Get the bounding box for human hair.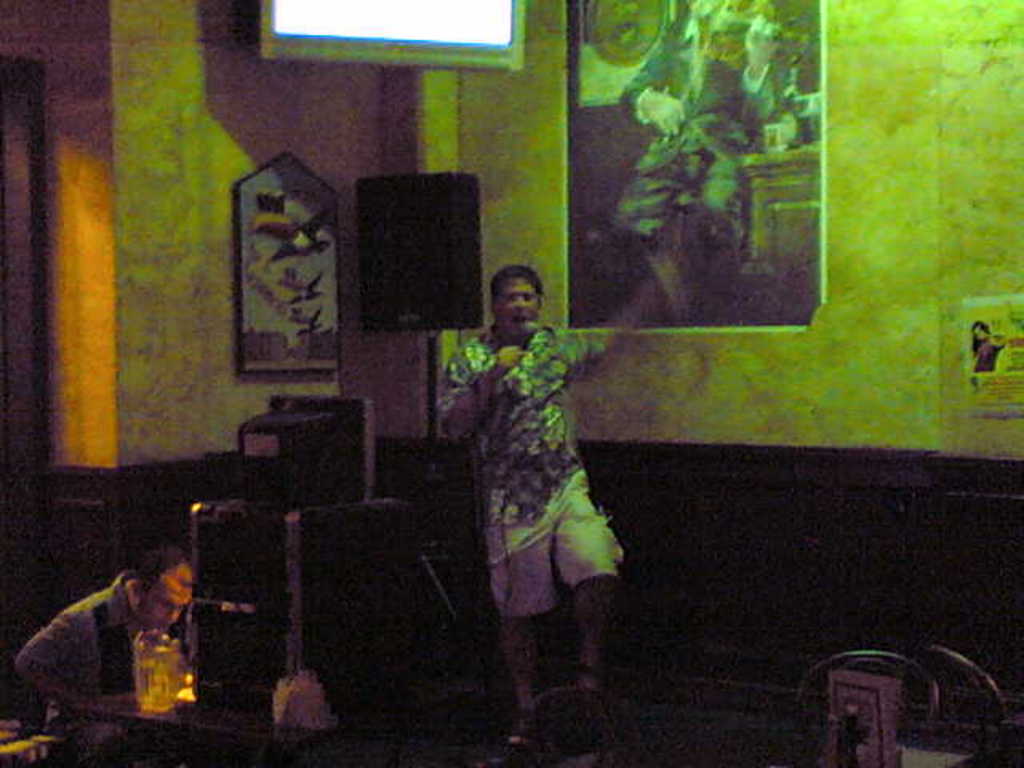
<region>128, 546, 184, 608</region>.
